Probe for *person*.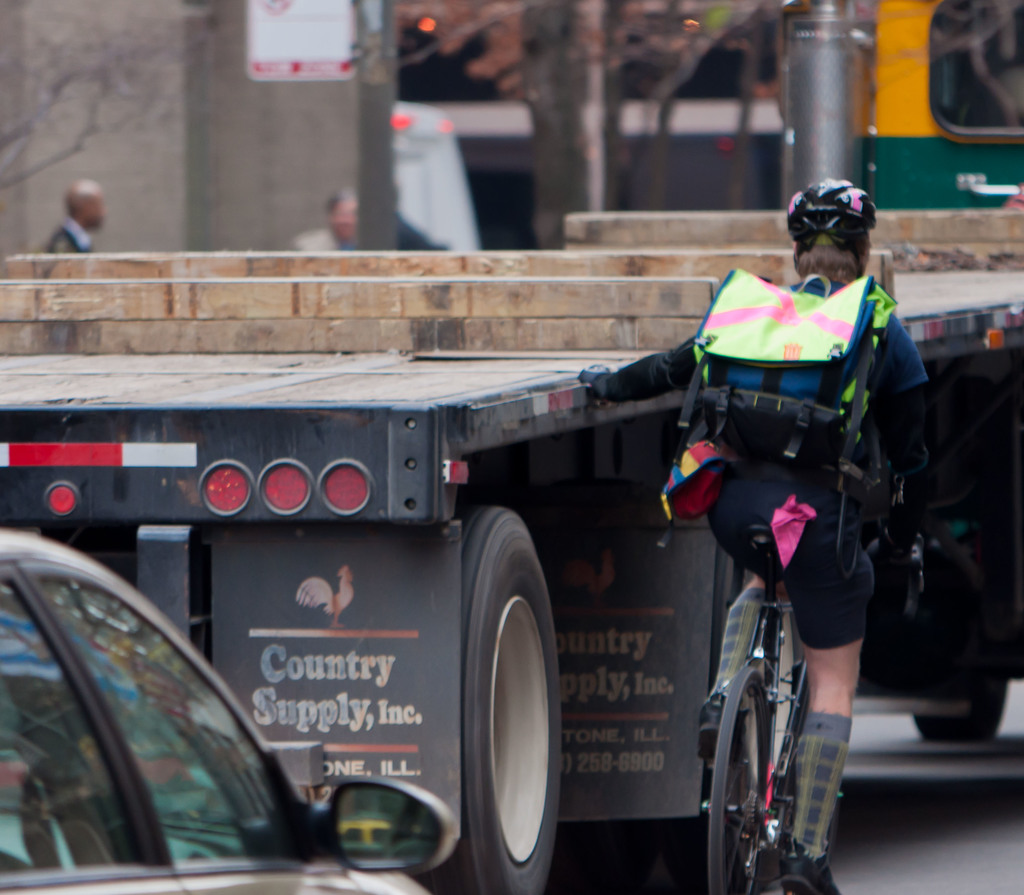
Probe result: box(579, 177, 934, 894).
